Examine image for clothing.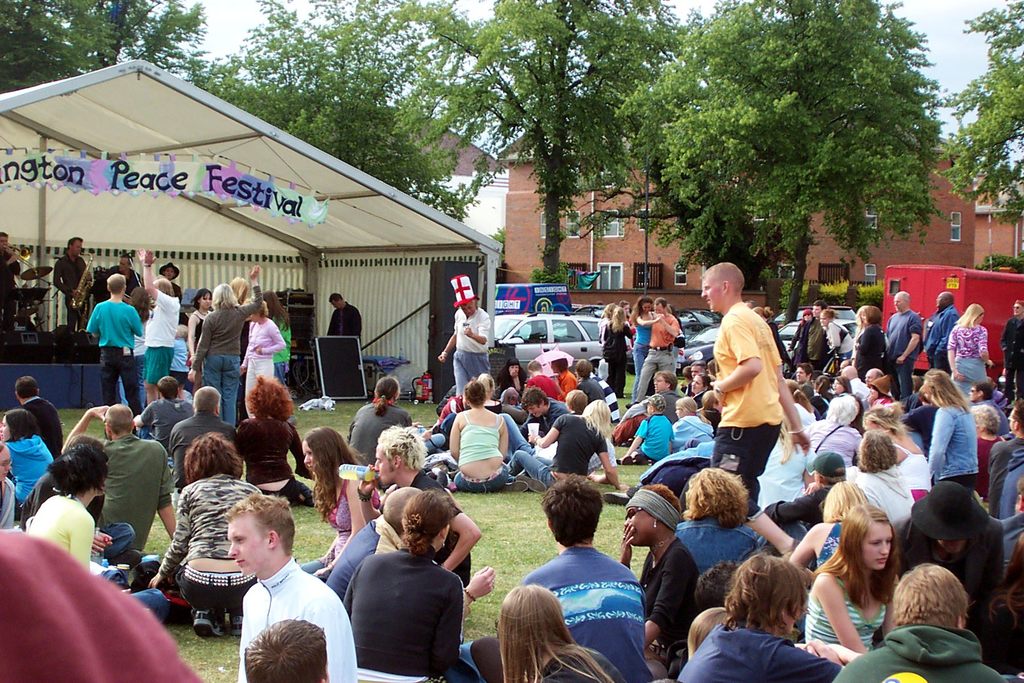
Examination result: box(19, 399, 65, 458).
